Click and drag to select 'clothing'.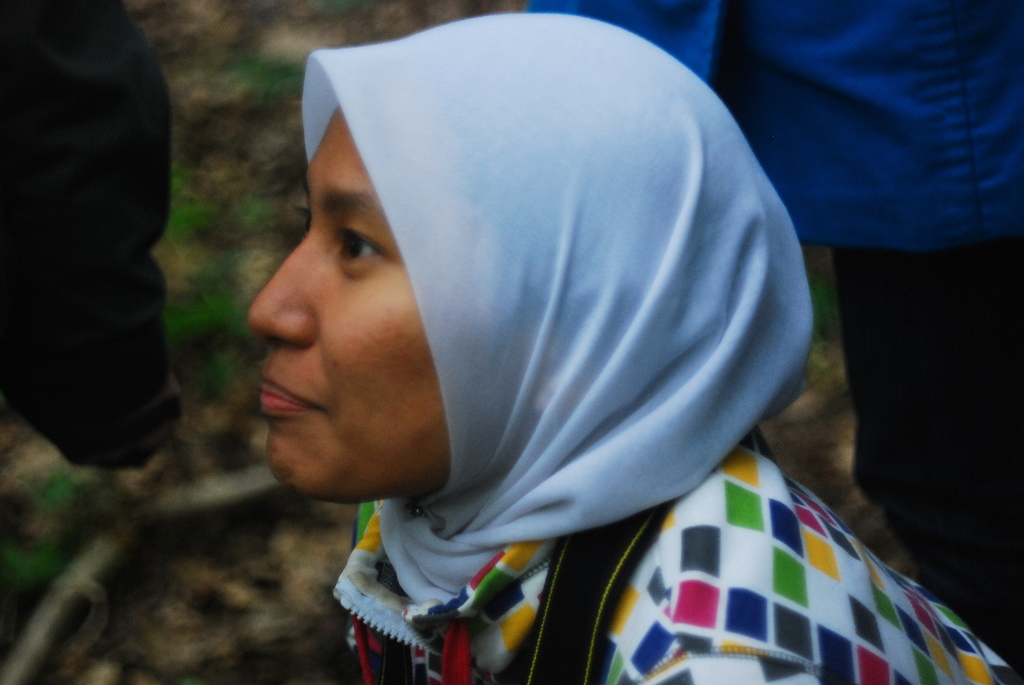
Selection: crop(10, 0, 198, 521).
